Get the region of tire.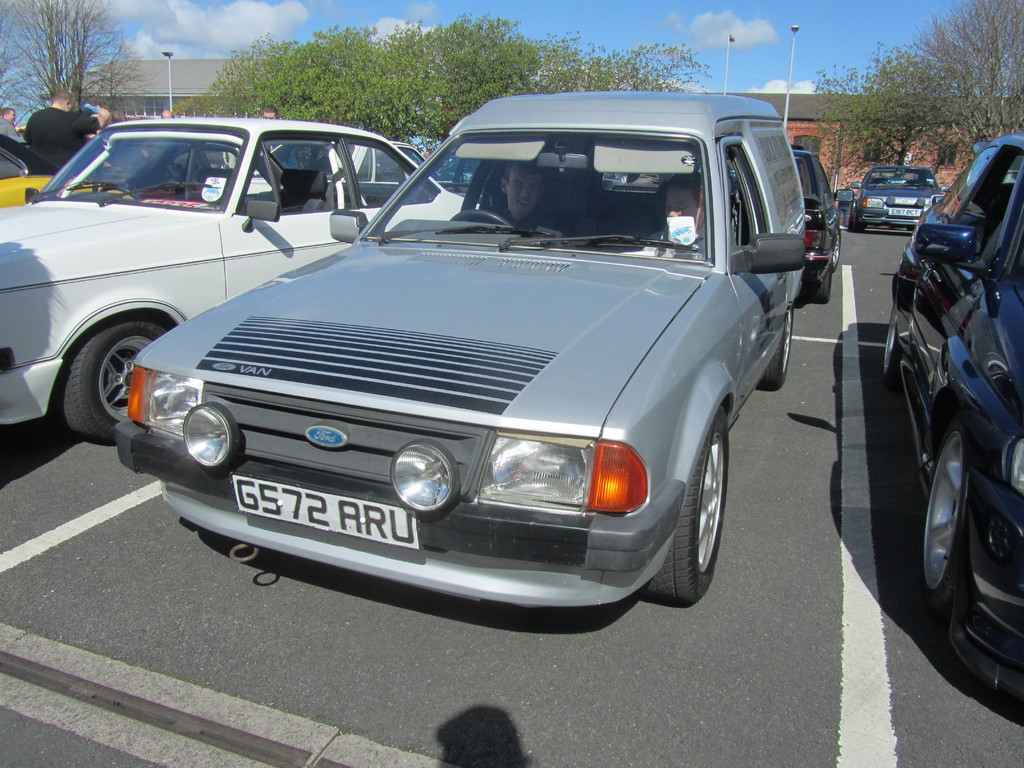
detection(644, 387, 741, 613).
